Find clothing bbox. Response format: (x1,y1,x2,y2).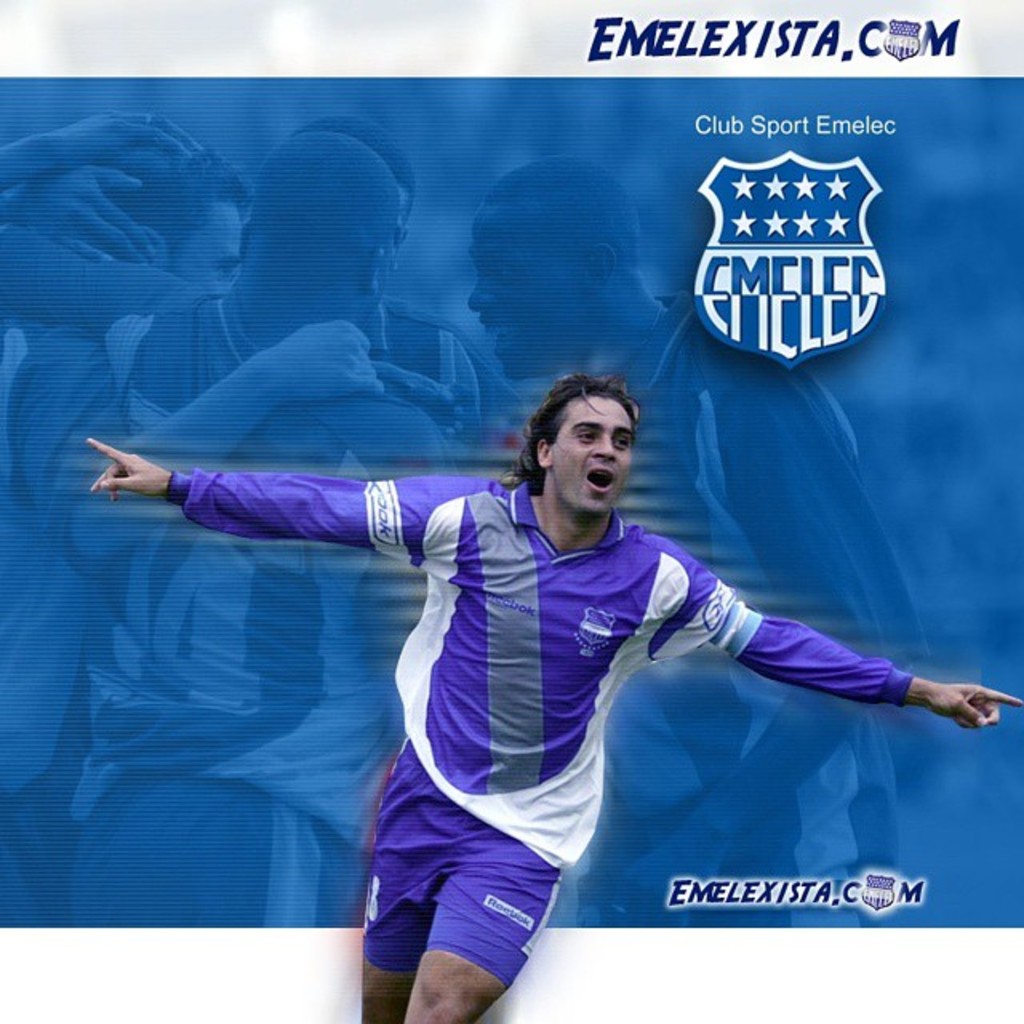
(546,291,899,936).
